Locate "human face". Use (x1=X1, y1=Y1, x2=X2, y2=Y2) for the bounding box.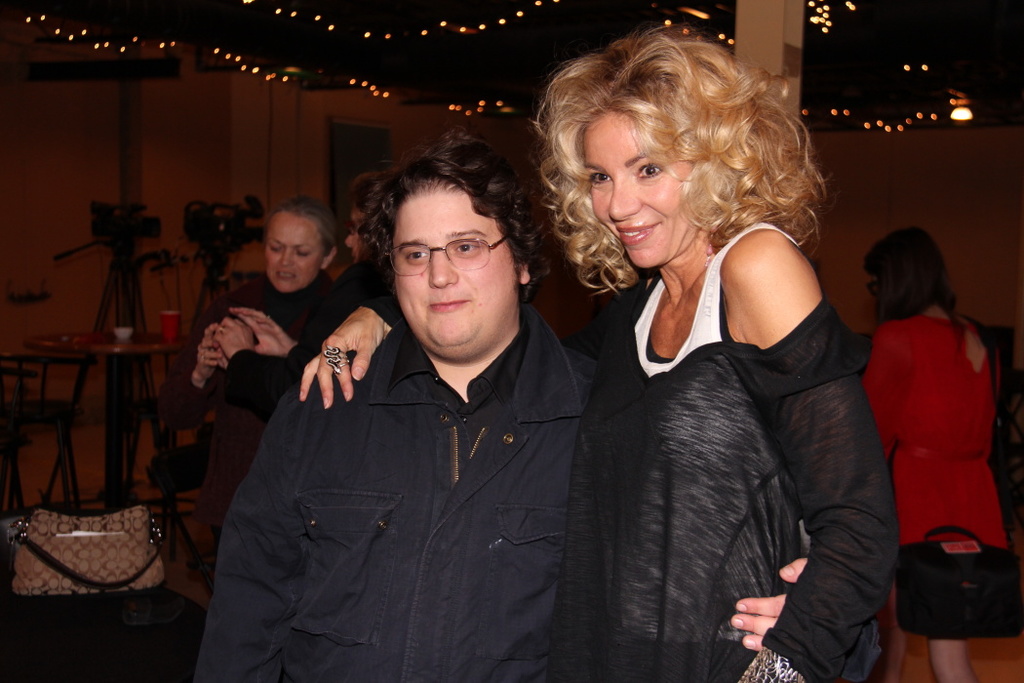
(x1=346, y1=210, x2=367, y2=267).
